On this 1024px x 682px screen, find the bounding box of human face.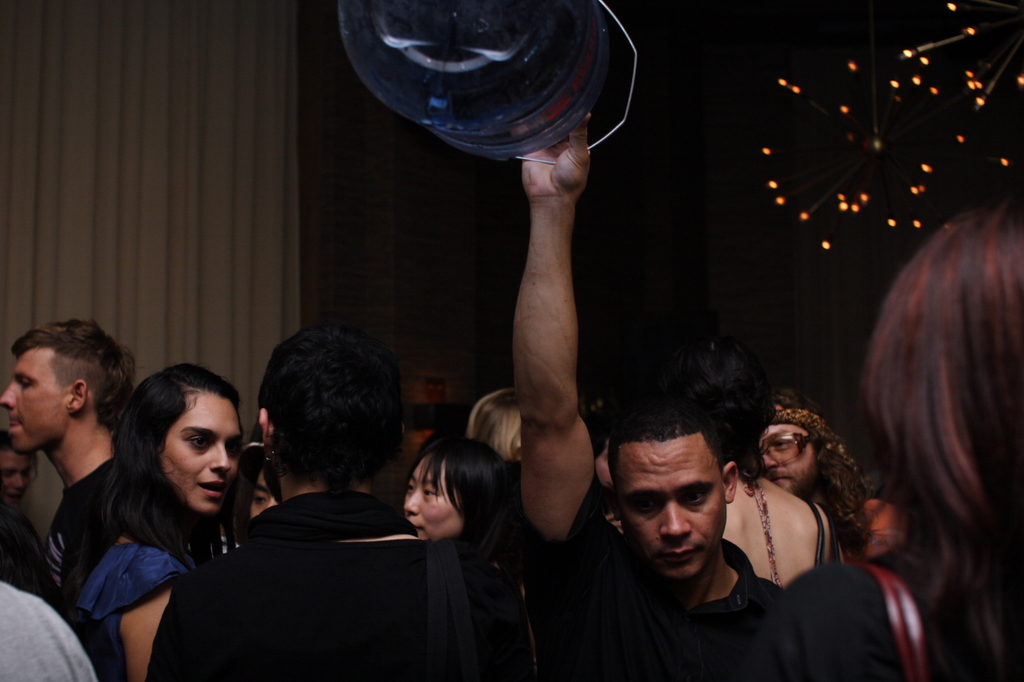
Bounding box: box(0, 347, 68, 455).
